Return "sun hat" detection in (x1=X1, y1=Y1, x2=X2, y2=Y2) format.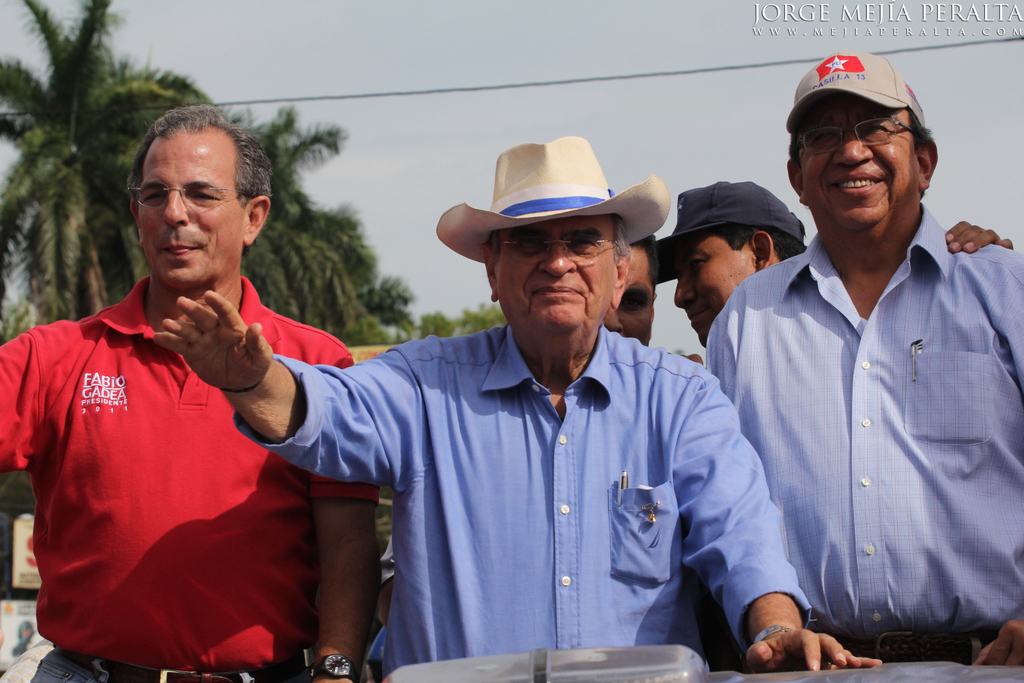
(x1=785, y1=53, x2=928, y2=137).
